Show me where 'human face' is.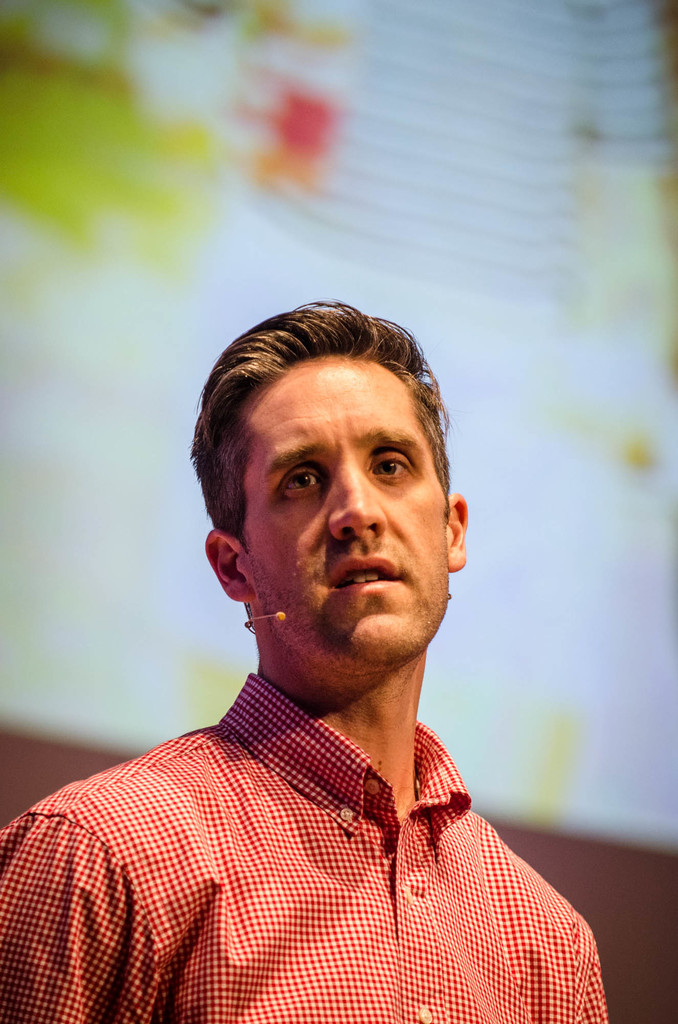
'human face' is at [x1=250, y1=361, x2=447, y2=672].
